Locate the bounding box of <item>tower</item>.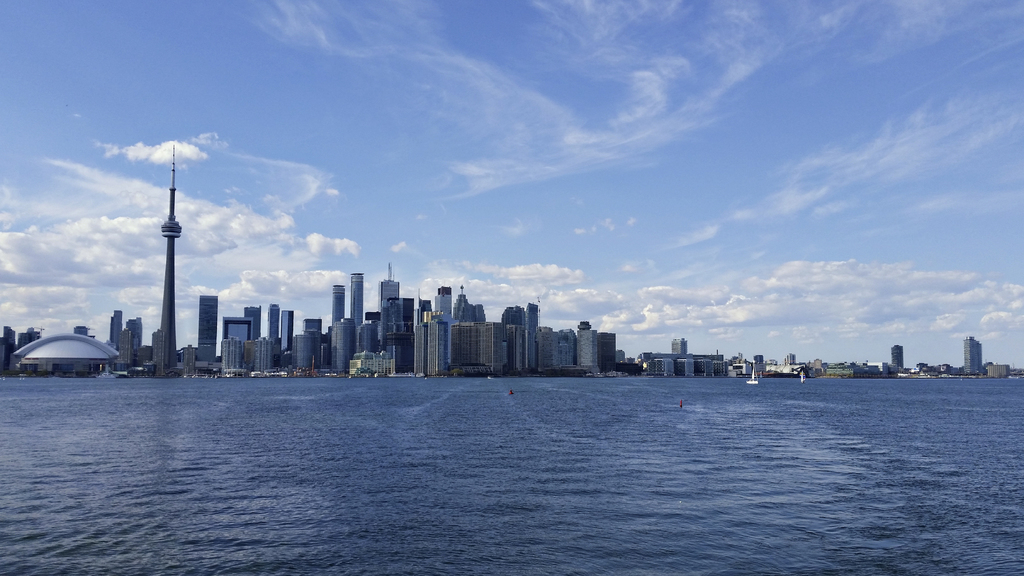
Bounding box: [x1=672, y1=341, x2=688, y2=354].
